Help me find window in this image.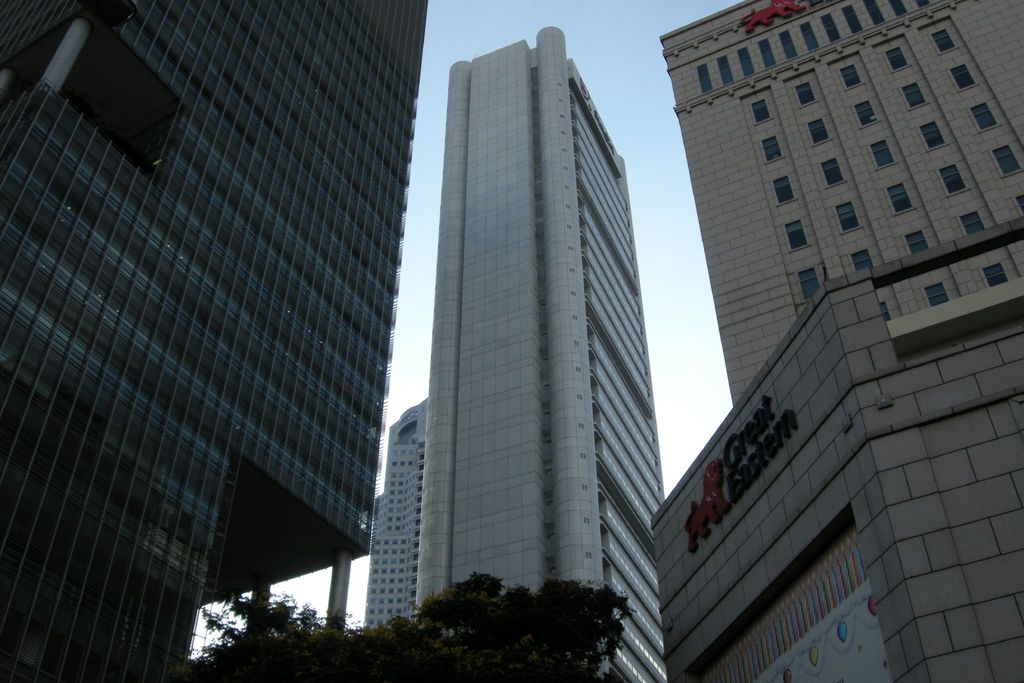
Found it: detection(879, 300, 890, 318).
